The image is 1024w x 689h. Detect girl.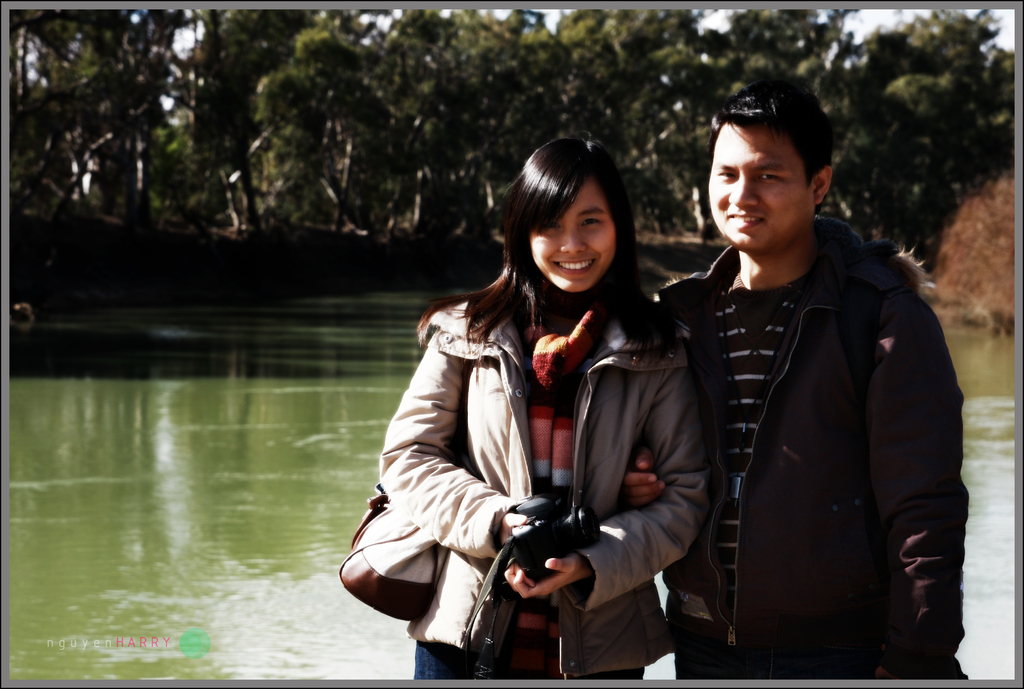
Detection: select_region(374, 124, 713, 682).
